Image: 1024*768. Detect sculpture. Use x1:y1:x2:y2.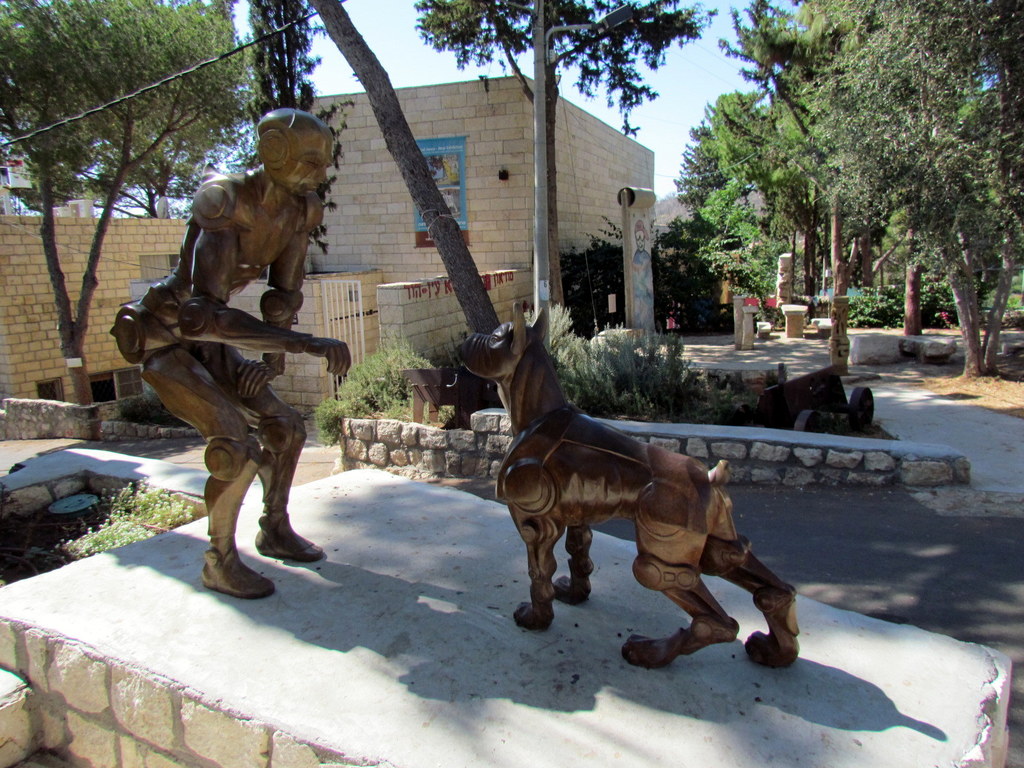
111:105:343:593.
